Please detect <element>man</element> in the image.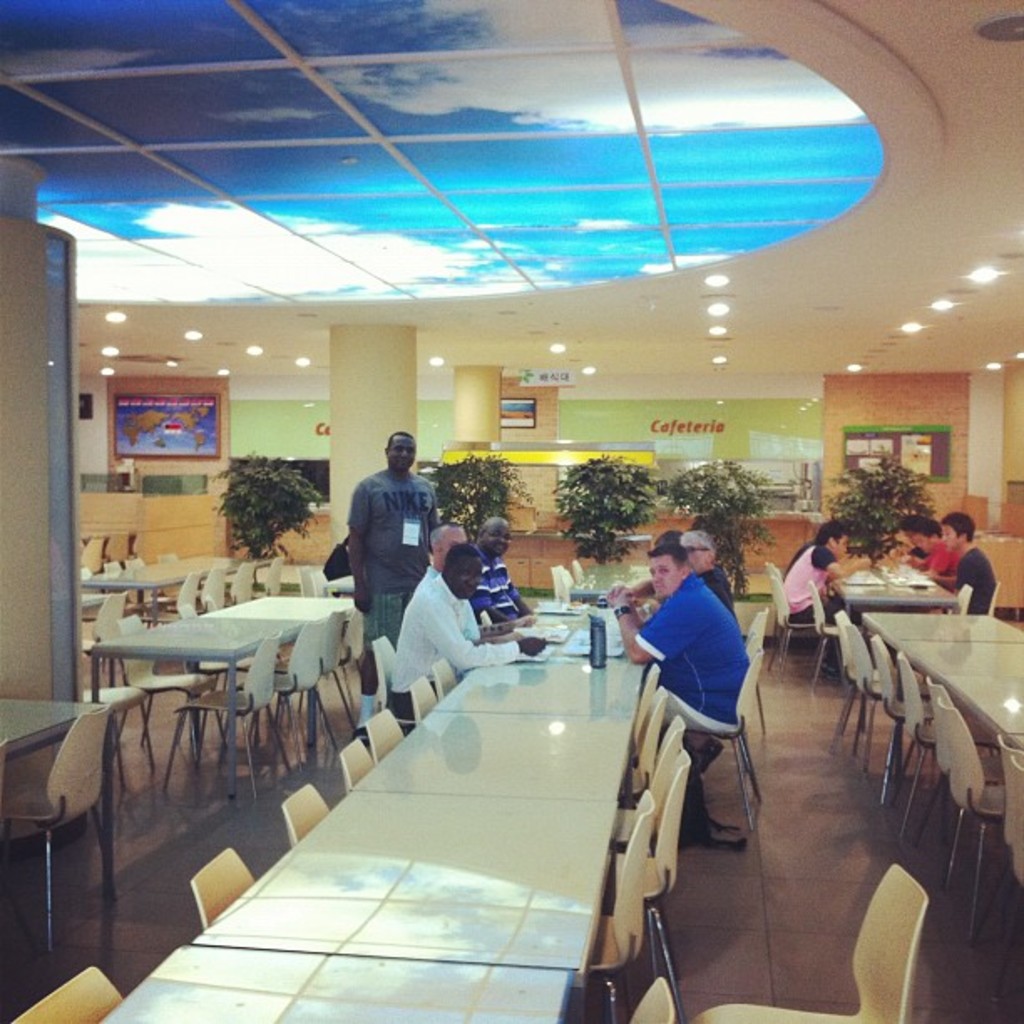
604:539:753:716.
